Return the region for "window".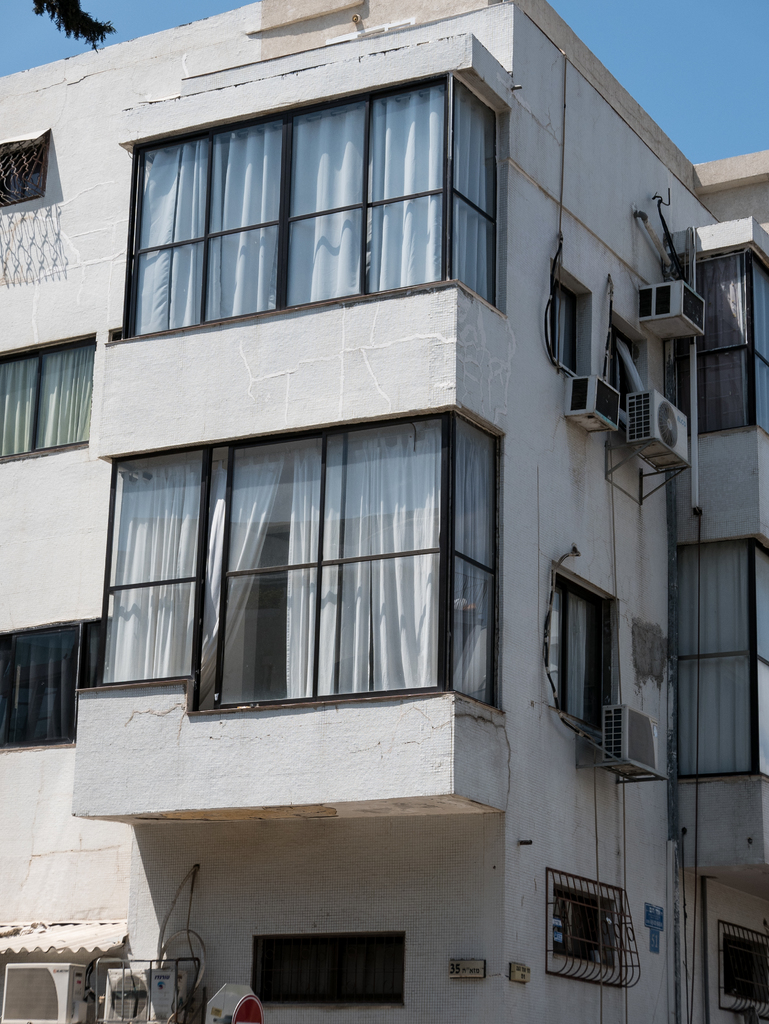
(left=688, top=244, right=768, bottom=433).
